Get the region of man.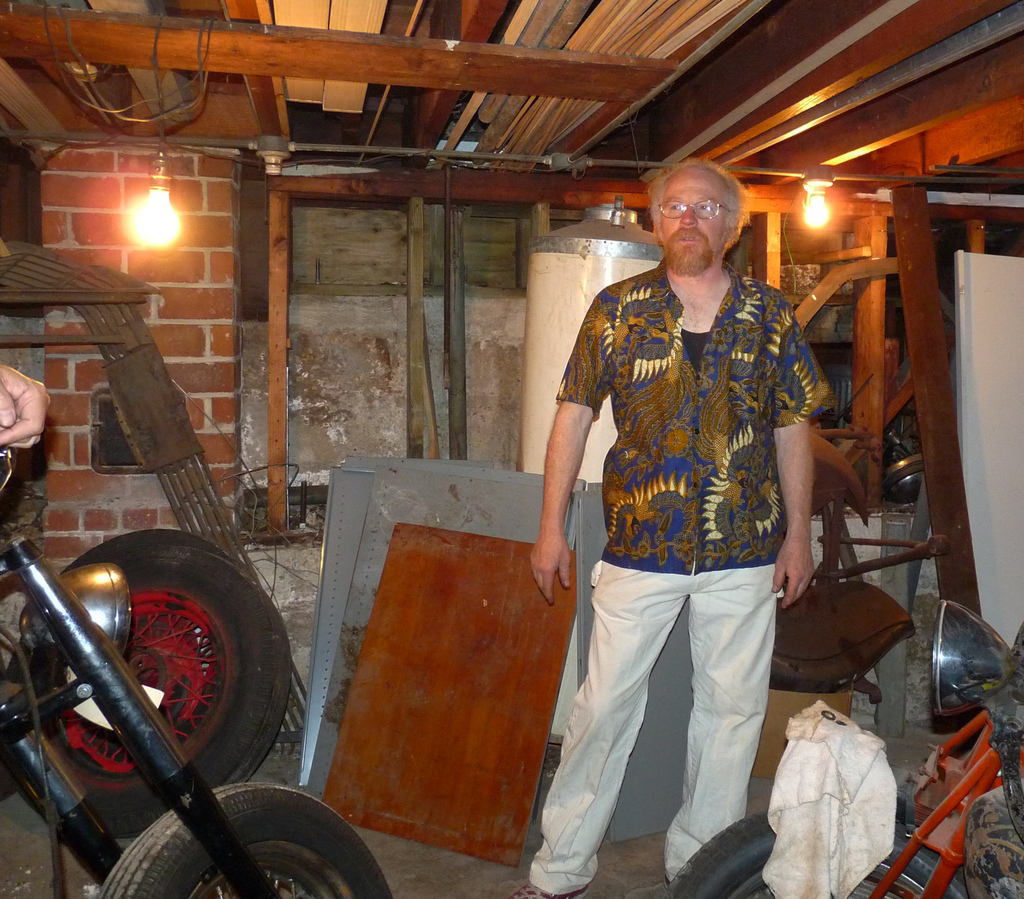
493, 153, 823, 898.
